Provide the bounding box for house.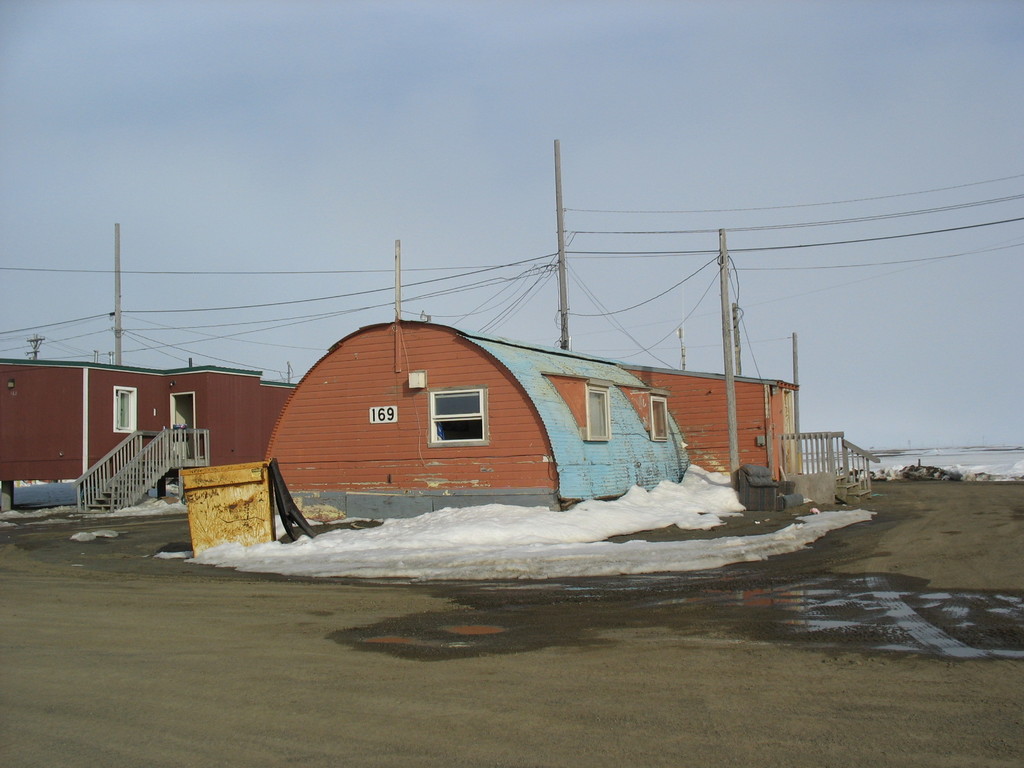
(left=263, top=318, right=800, bottom=519).
